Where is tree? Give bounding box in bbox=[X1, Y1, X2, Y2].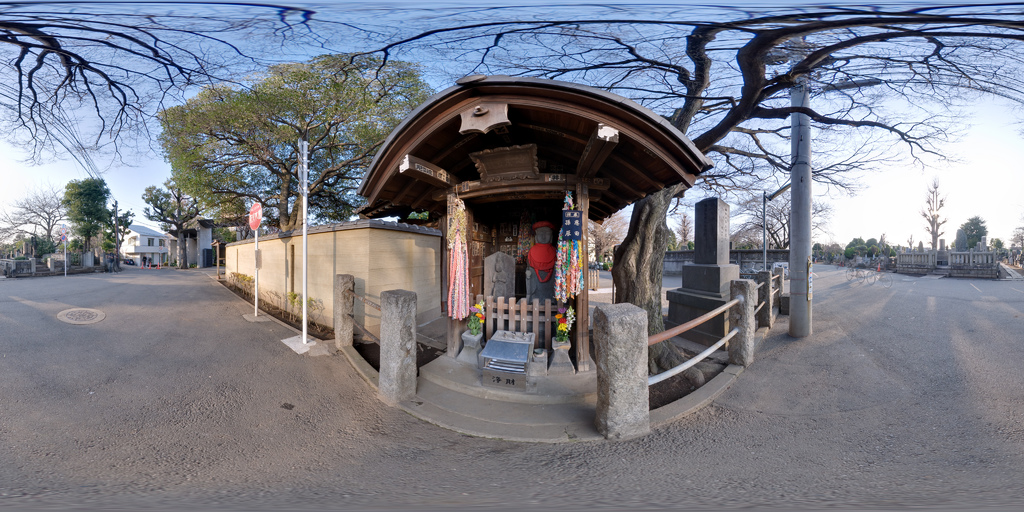
bbox=[55, 180, 111, 255].
